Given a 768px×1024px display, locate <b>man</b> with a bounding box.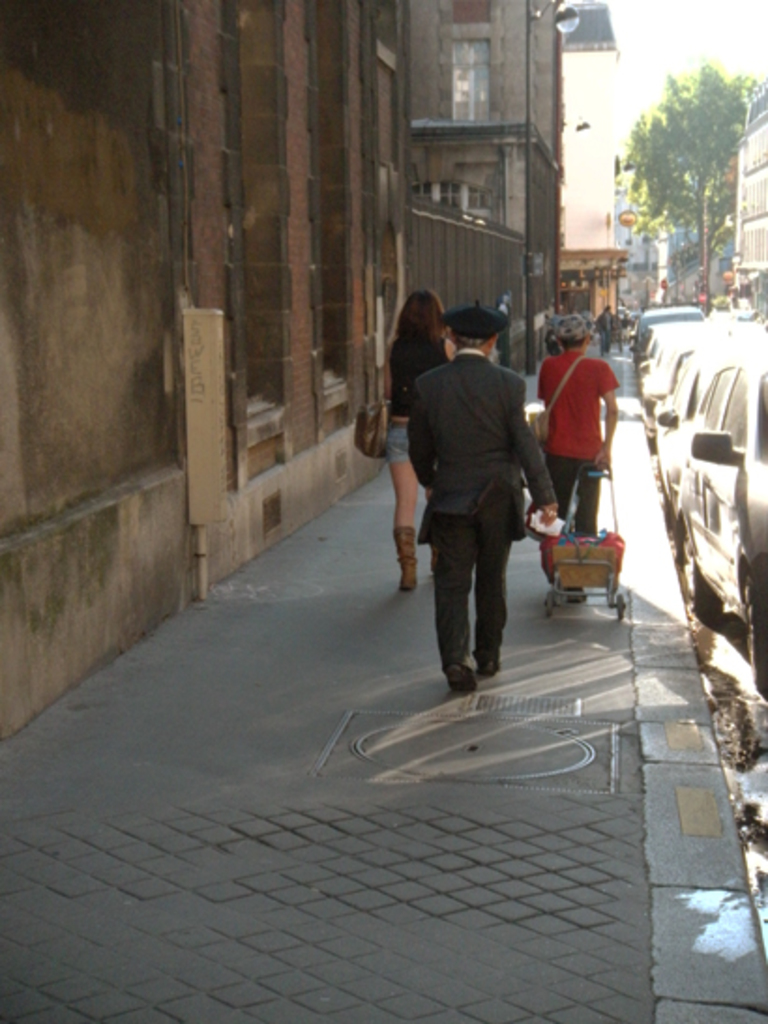
Located: (x1=594, y1=301, x2=614, y2=348).
